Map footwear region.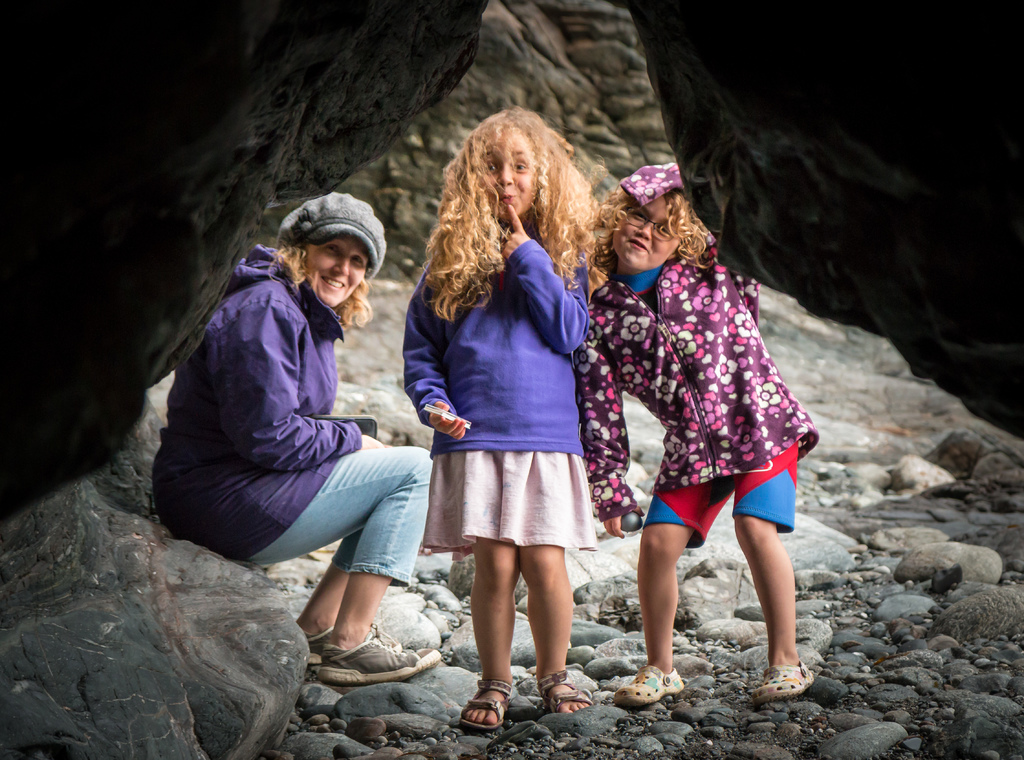
Mapped to BBox(753, 665, 815, 706).
